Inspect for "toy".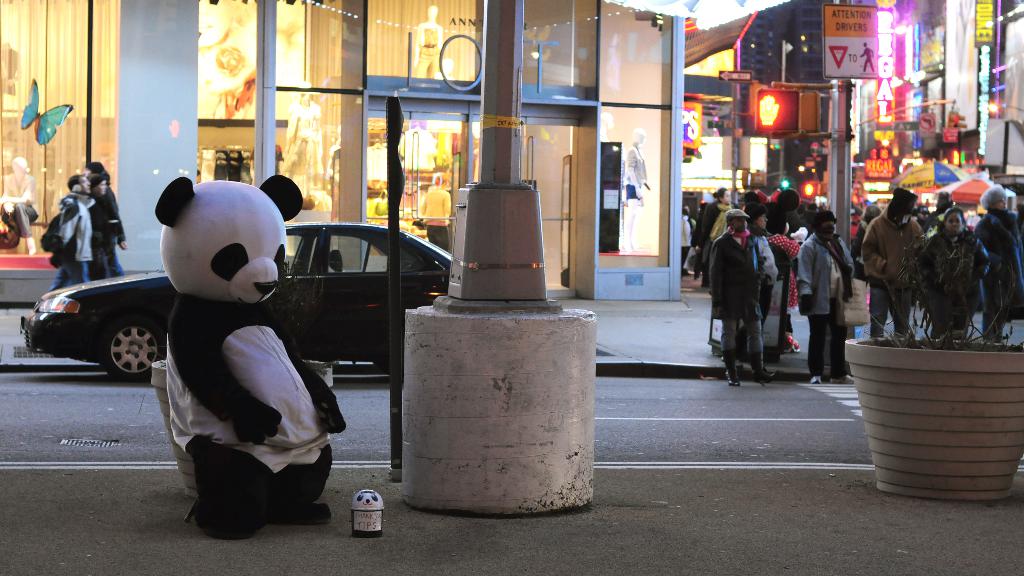
Inspection: 146:170:362:527.
